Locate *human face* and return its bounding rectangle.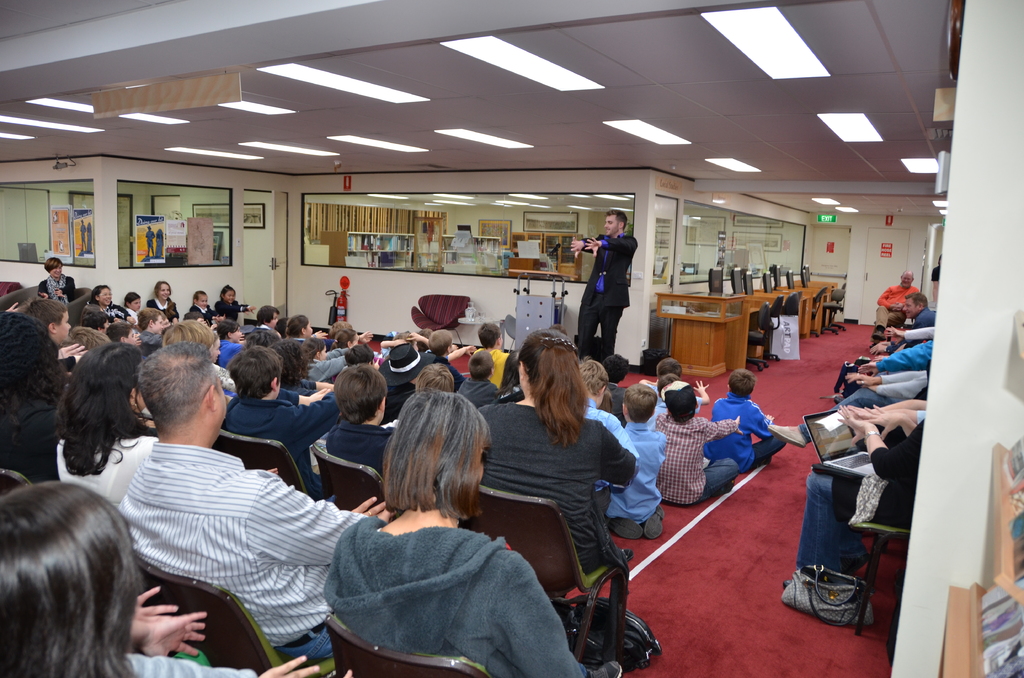
x1=51, y1=263, x2=62, y2=278.
